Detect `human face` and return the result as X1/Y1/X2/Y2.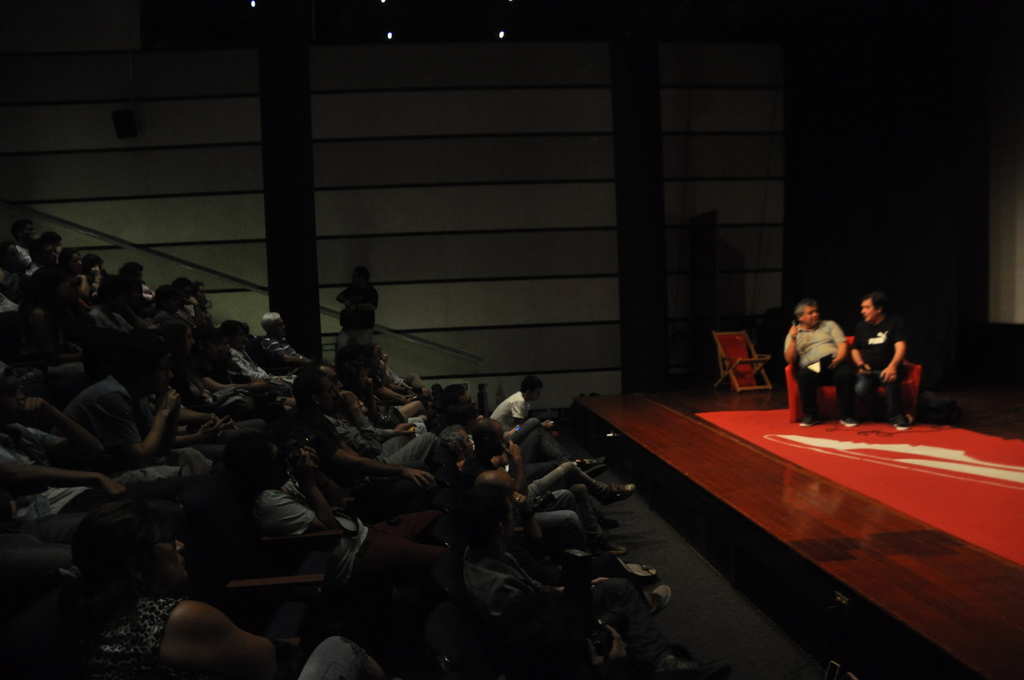
0/372/23/425.
